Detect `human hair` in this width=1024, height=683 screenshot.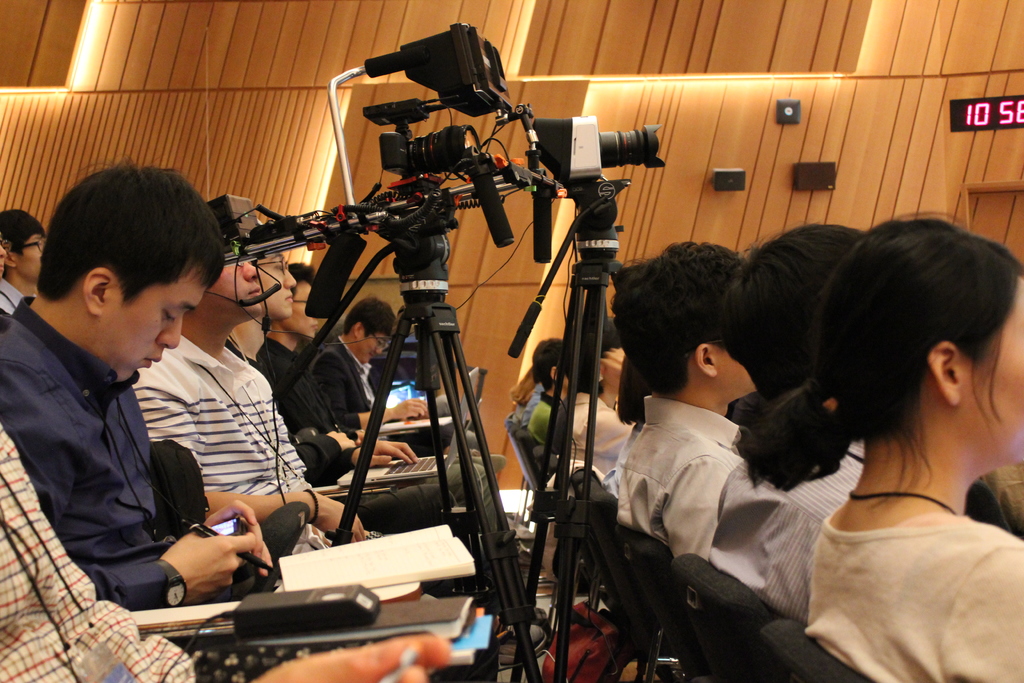
Detection: [left=729, top=220, right=864, bottom=399].
